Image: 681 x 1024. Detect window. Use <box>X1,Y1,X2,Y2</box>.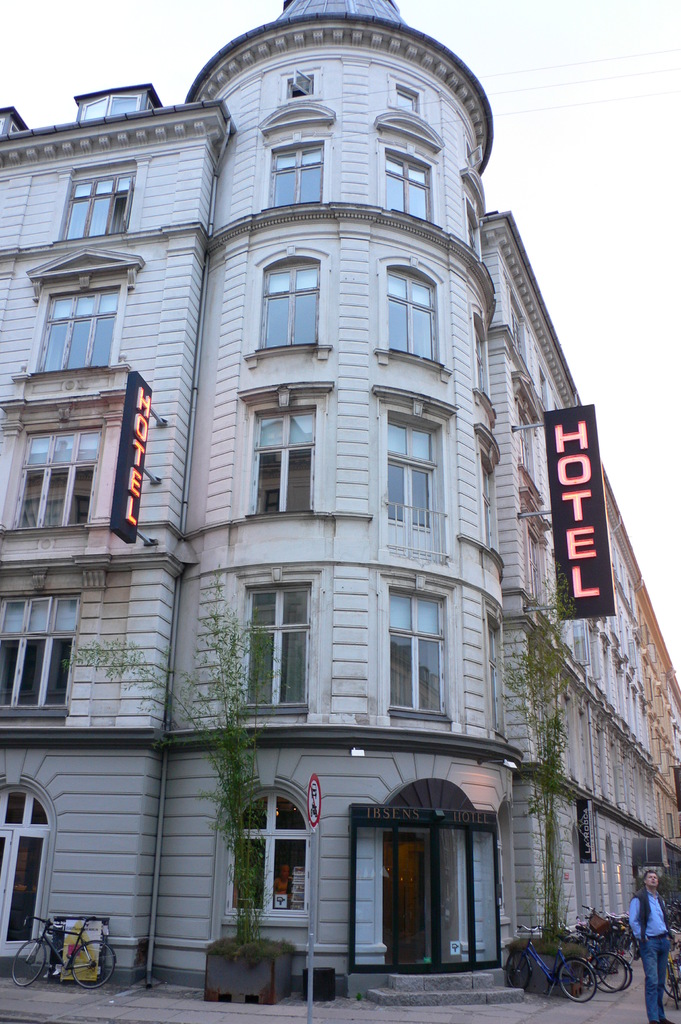
<box>382,397,448,550</box>.
